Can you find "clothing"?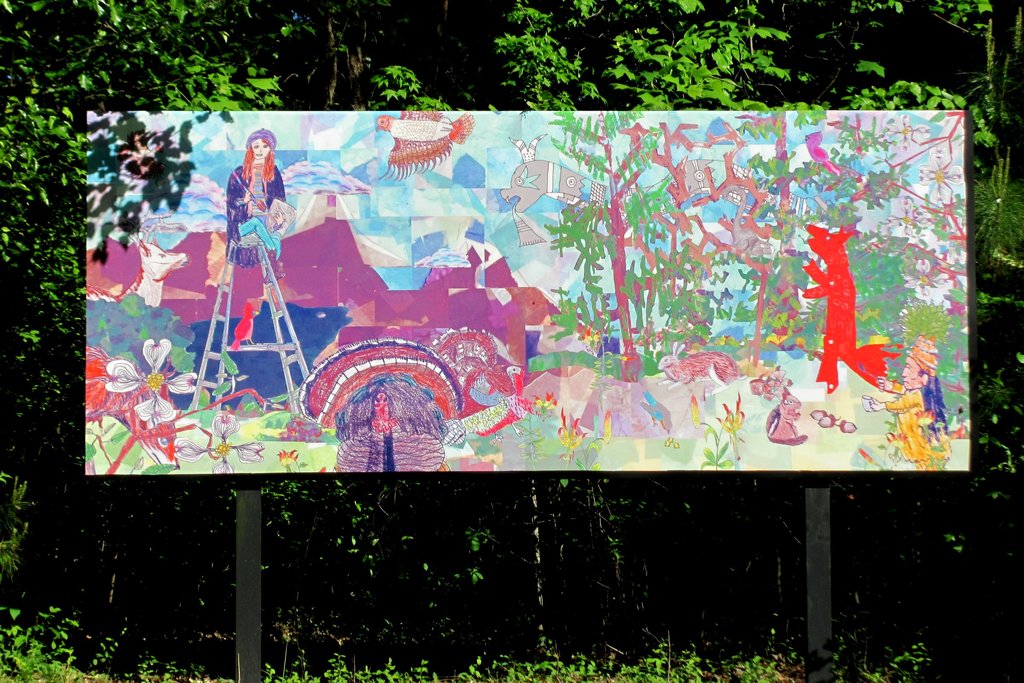
Yes, bounding box: (883,383,947,470).
